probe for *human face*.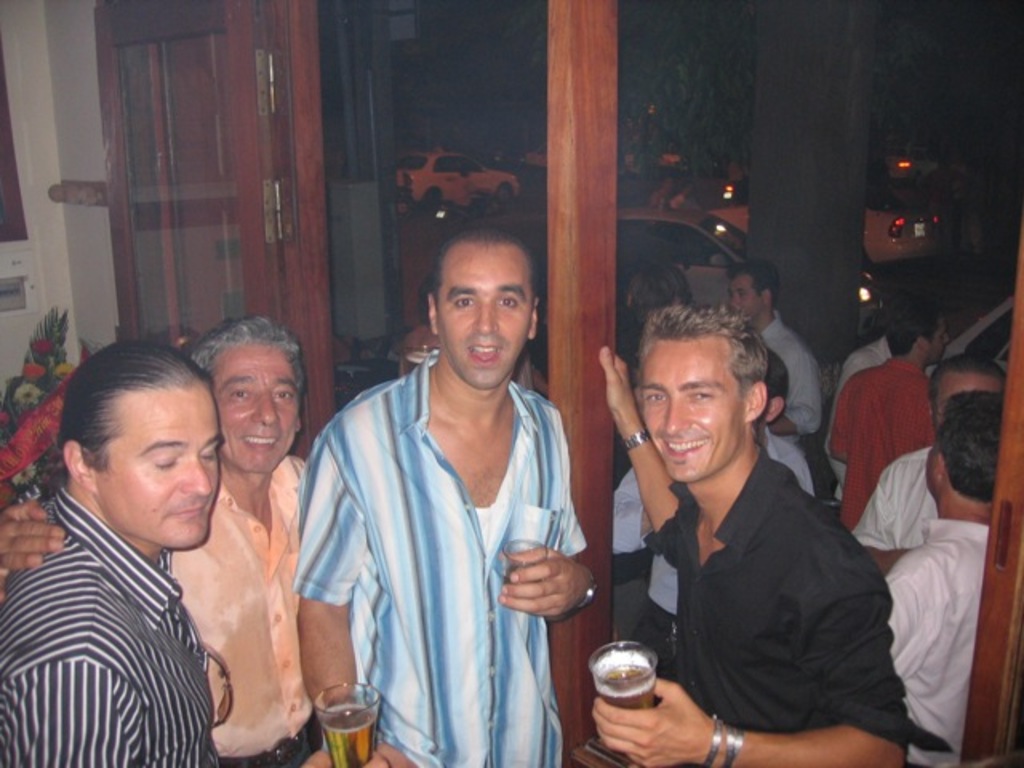
Probe result: <box>437,243,531,389</box>.
